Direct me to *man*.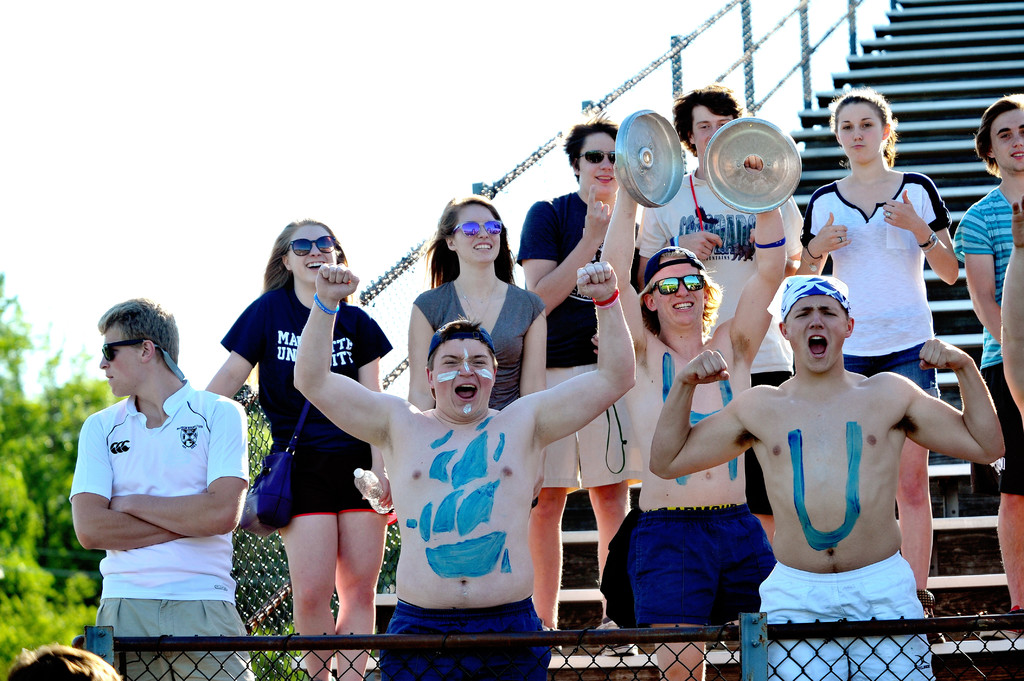
Direction: region(596, 159, 787, 680).
